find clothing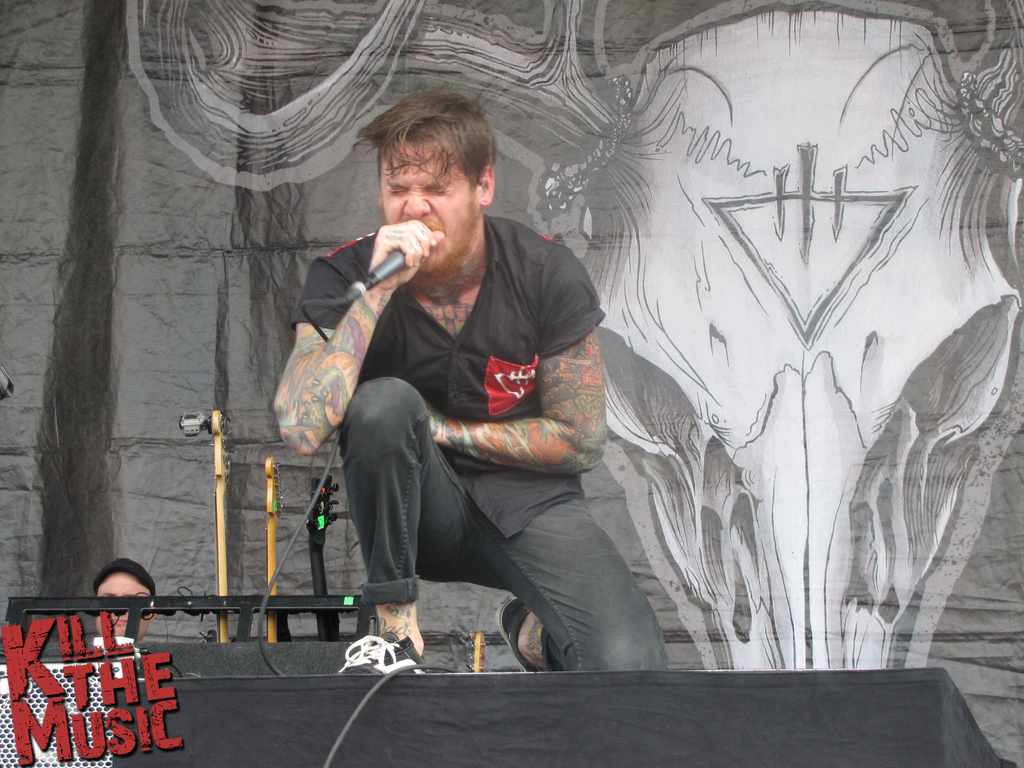
(x1=267, y1=168, x2=646, y2=660)
